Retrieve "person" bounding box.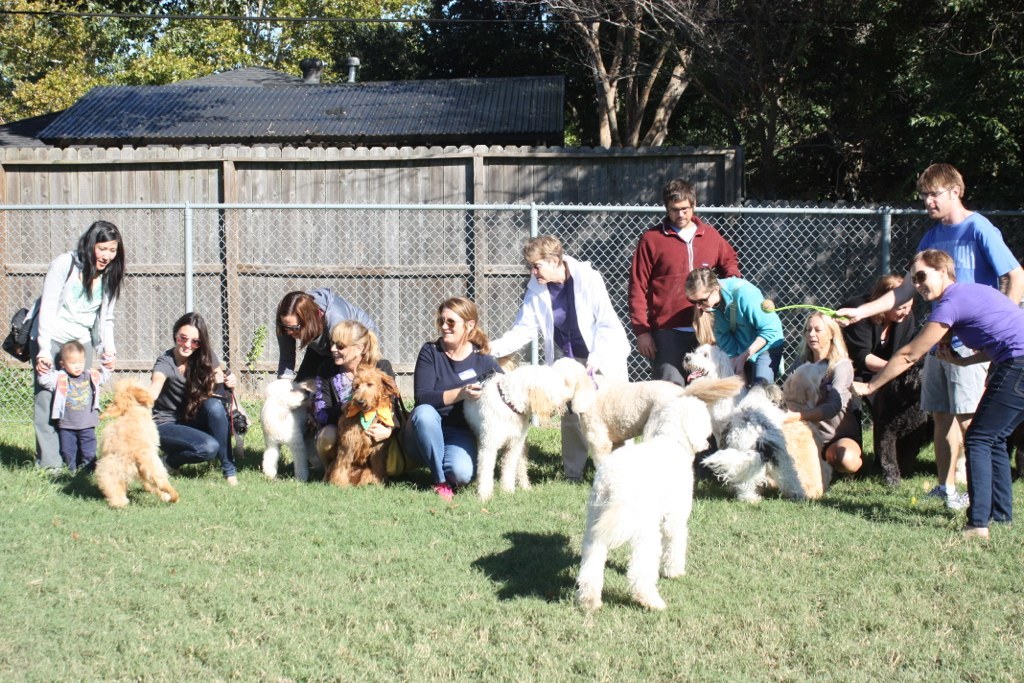
Bounding box: locate(806, 274, 924, 417).
